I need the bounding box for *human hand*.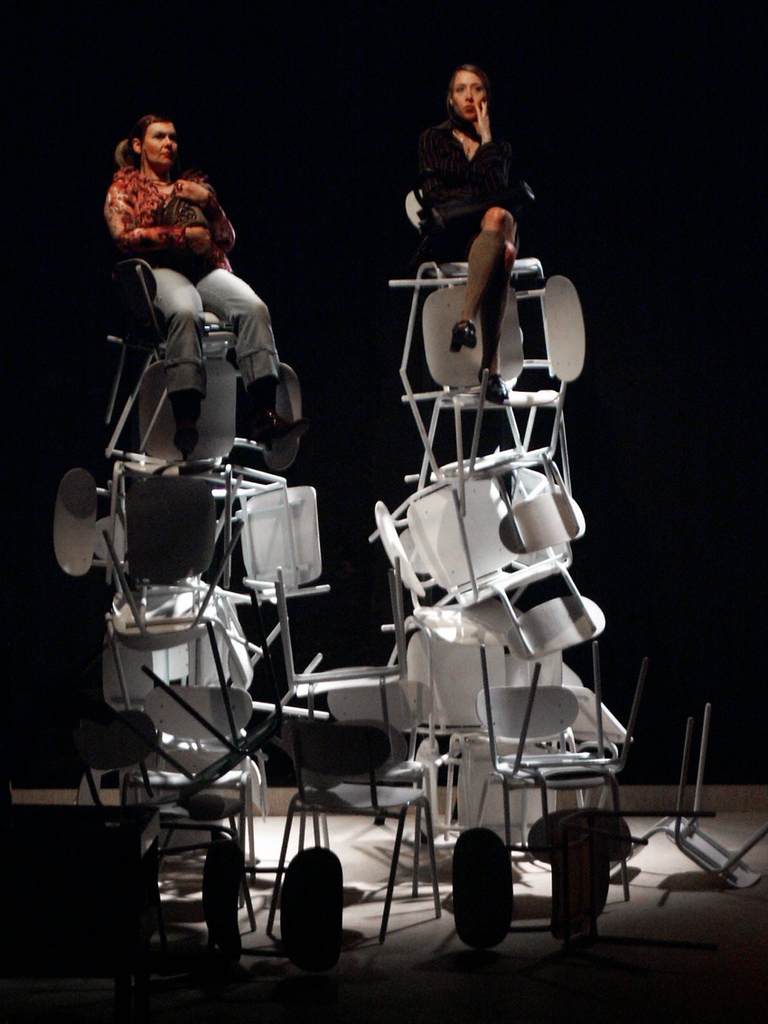
Here it is: bbox(472, 98, 492, 135).
